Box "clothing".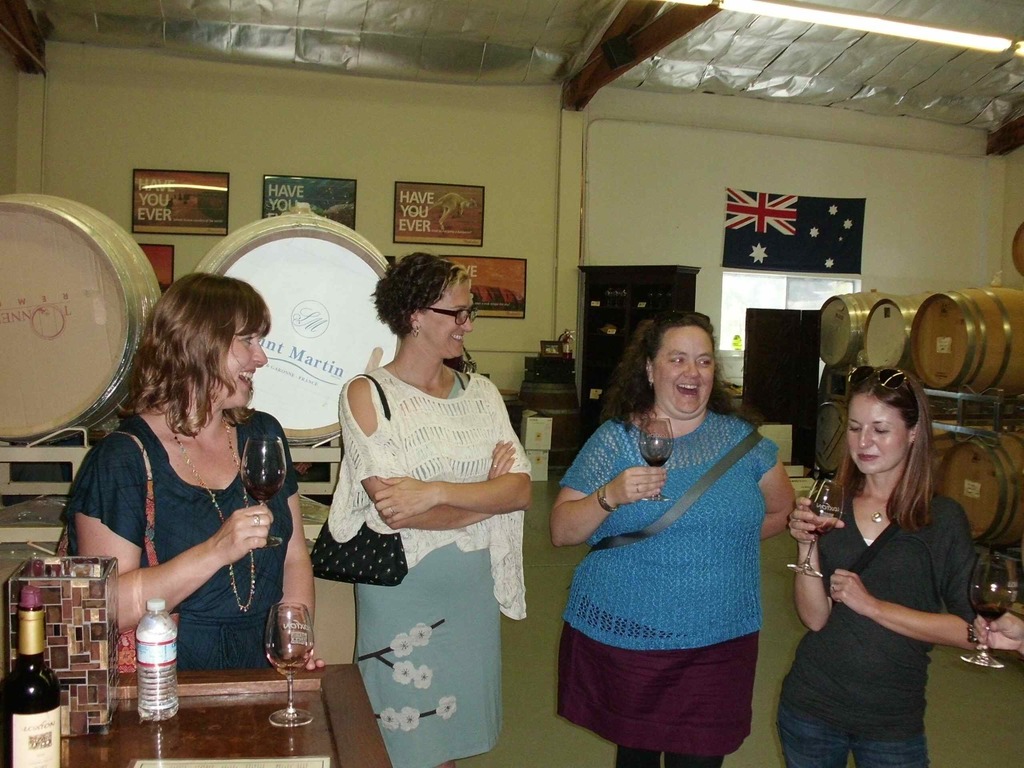
bbox=(778, 486, 983, 744).
